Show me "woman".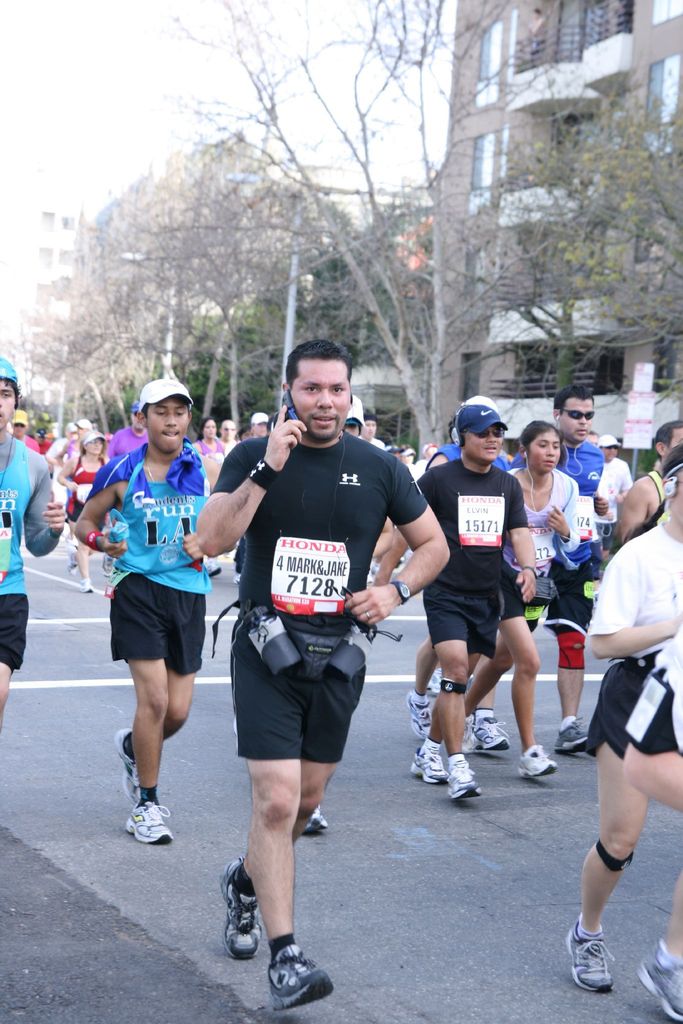
"woman" is here: bbox=(62, 425, 108, 584).
